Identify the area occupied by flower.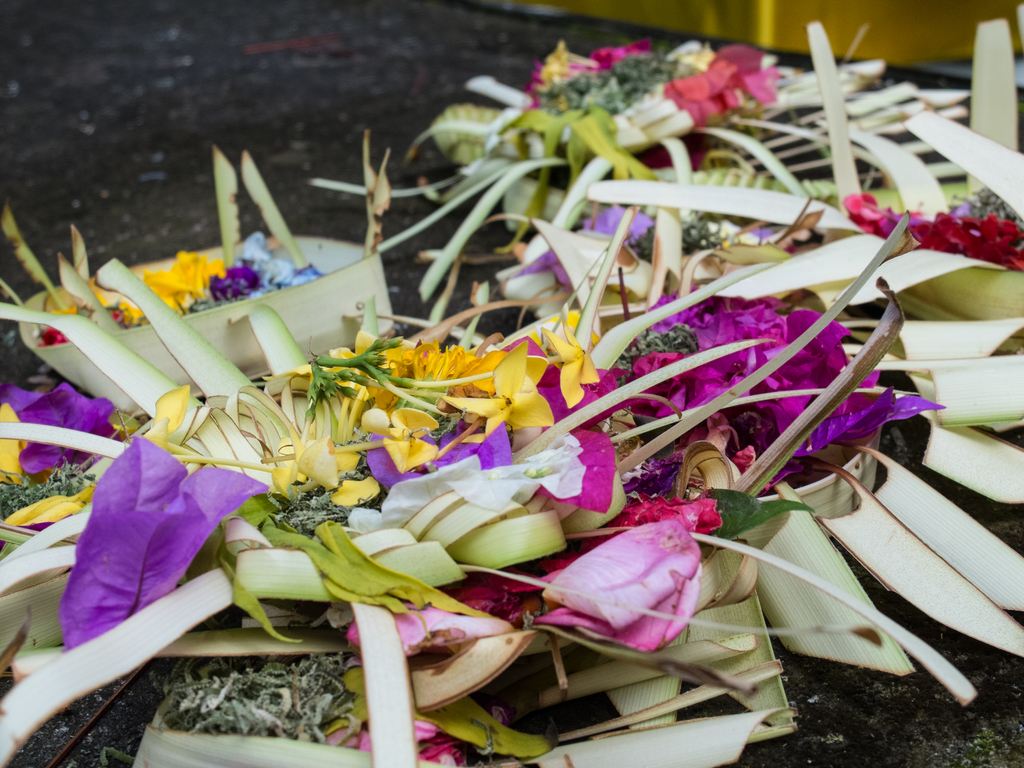
Area: {"x1": 49, "y1": 454, "x2": 240, "y2": 622}.
